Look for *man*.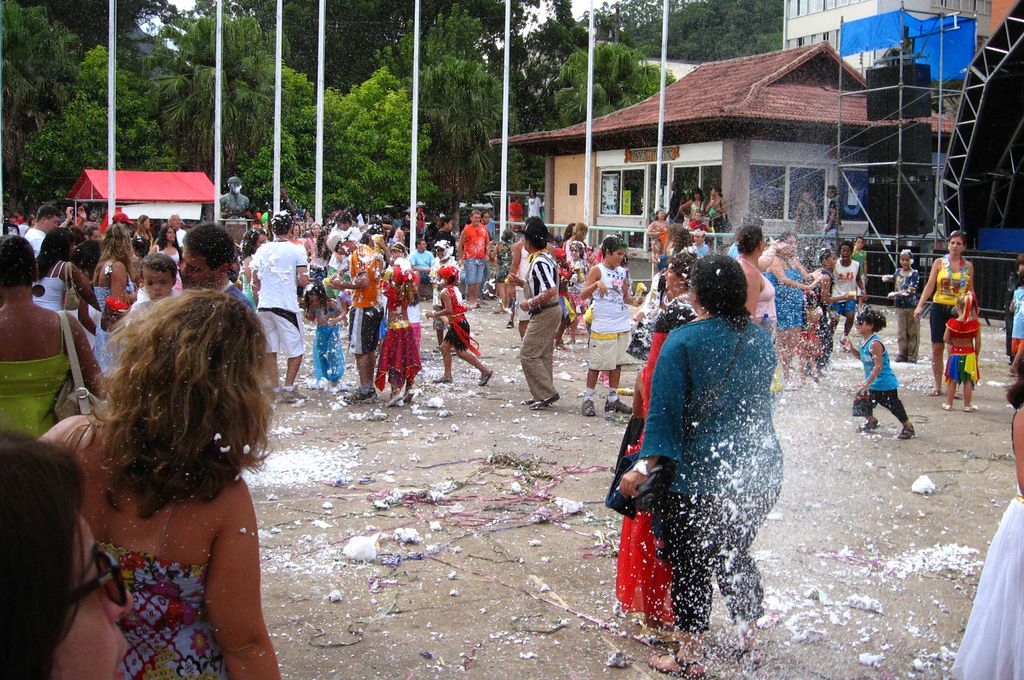
Found: 505,227,566,412.
